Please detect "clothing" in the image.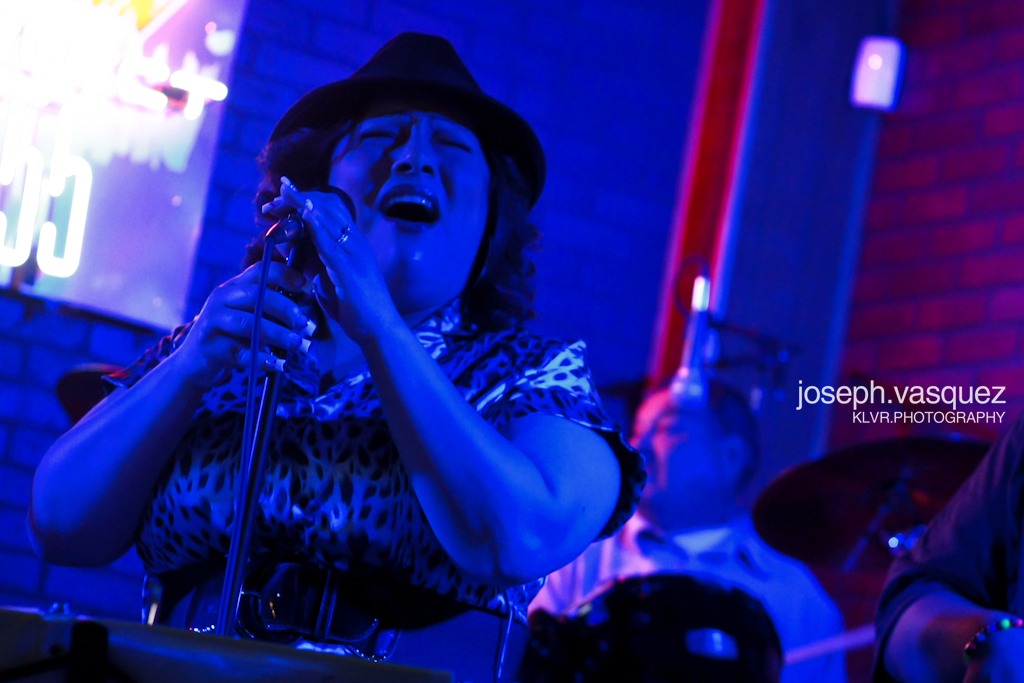
pyautogui.locateOnScreen(515, 498, 855, 682).
